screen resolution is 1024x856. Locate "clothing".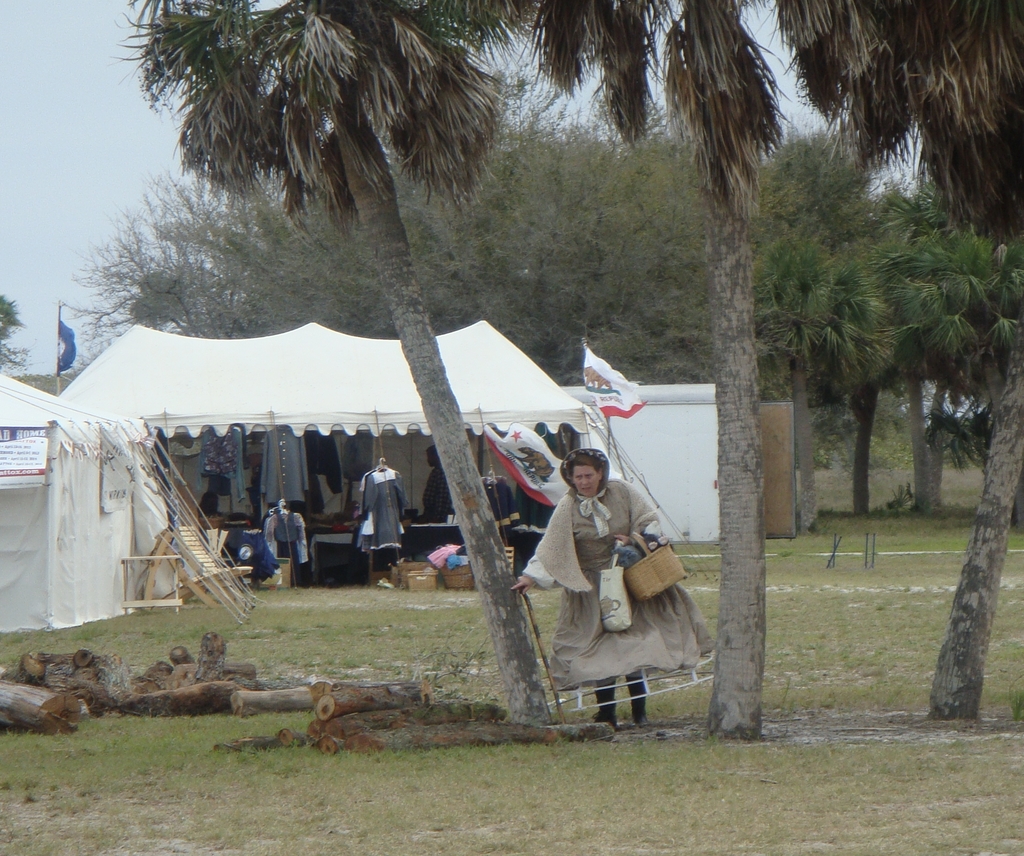
x1=423, y1=466, x2=450, y2=524.
